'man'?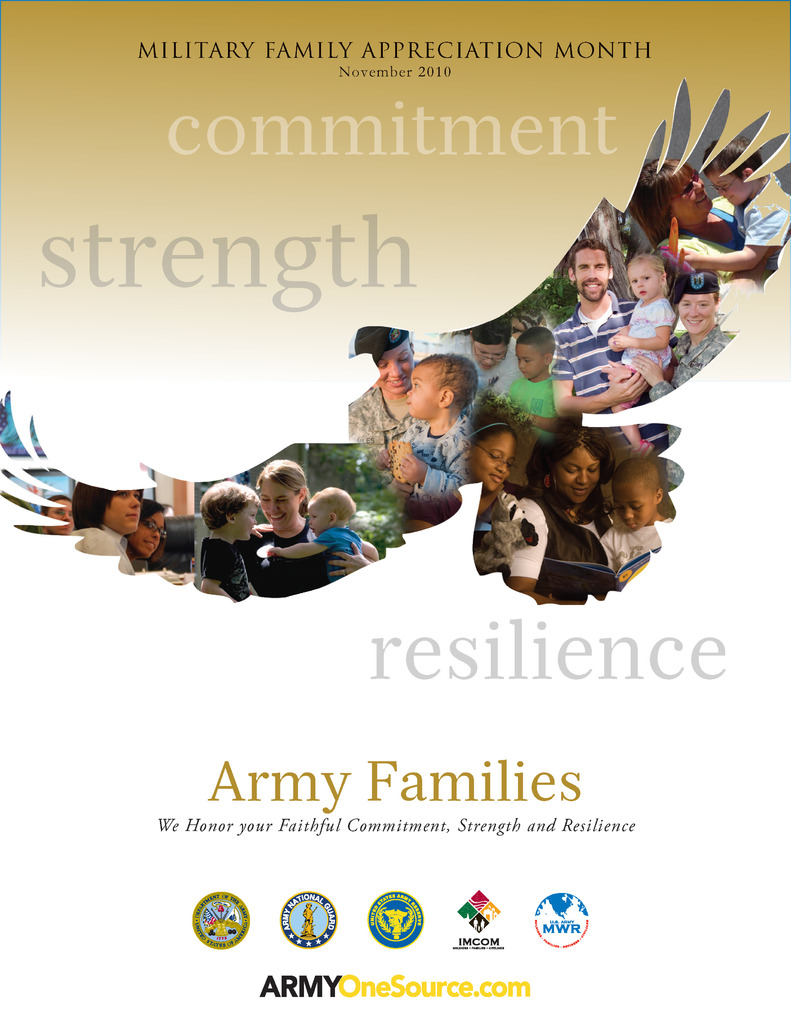
548/241/634/415
